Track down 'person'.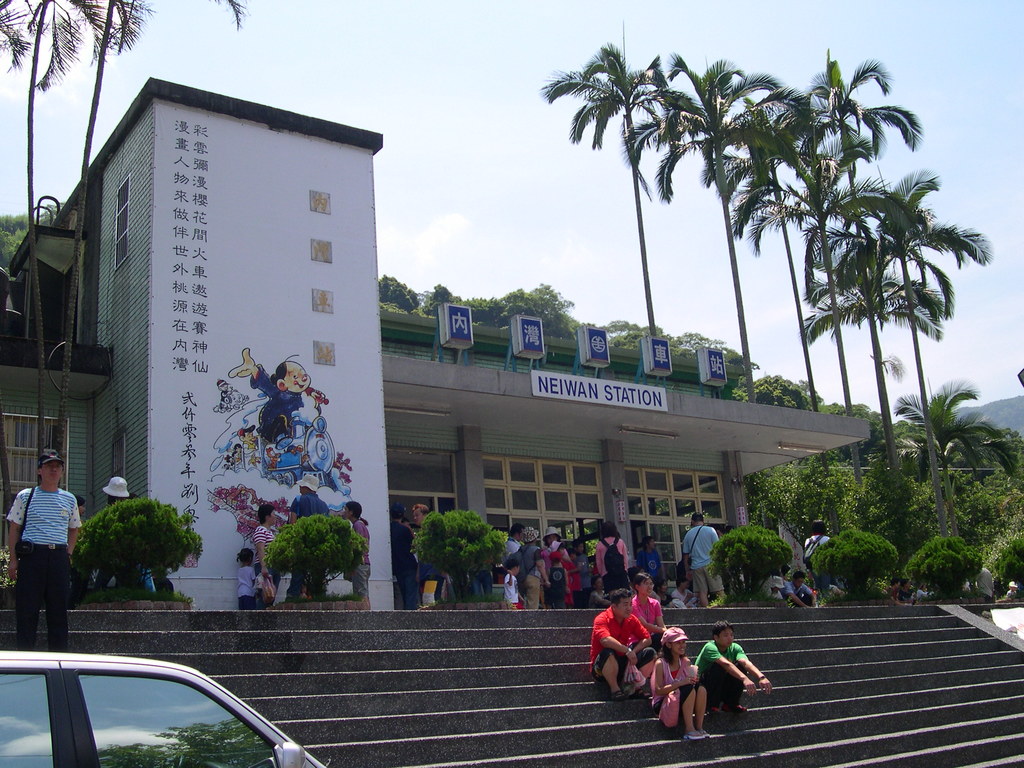
Tracked to [92,476,134,594].
